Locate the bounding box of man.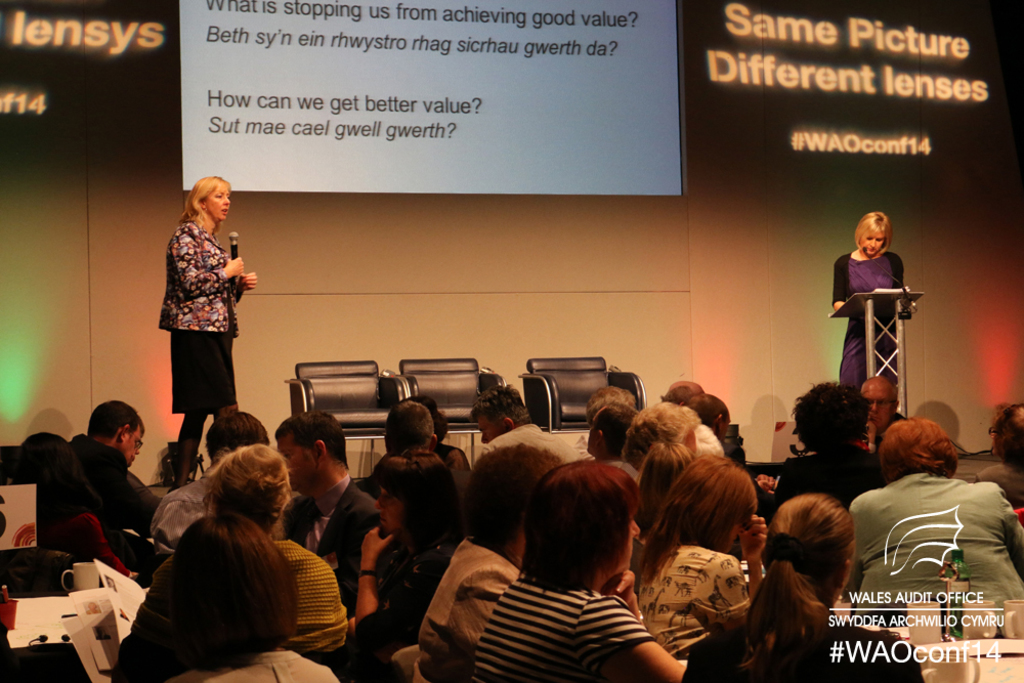
Bounding box: [left=271, top=418, right=378, bottom=626].
